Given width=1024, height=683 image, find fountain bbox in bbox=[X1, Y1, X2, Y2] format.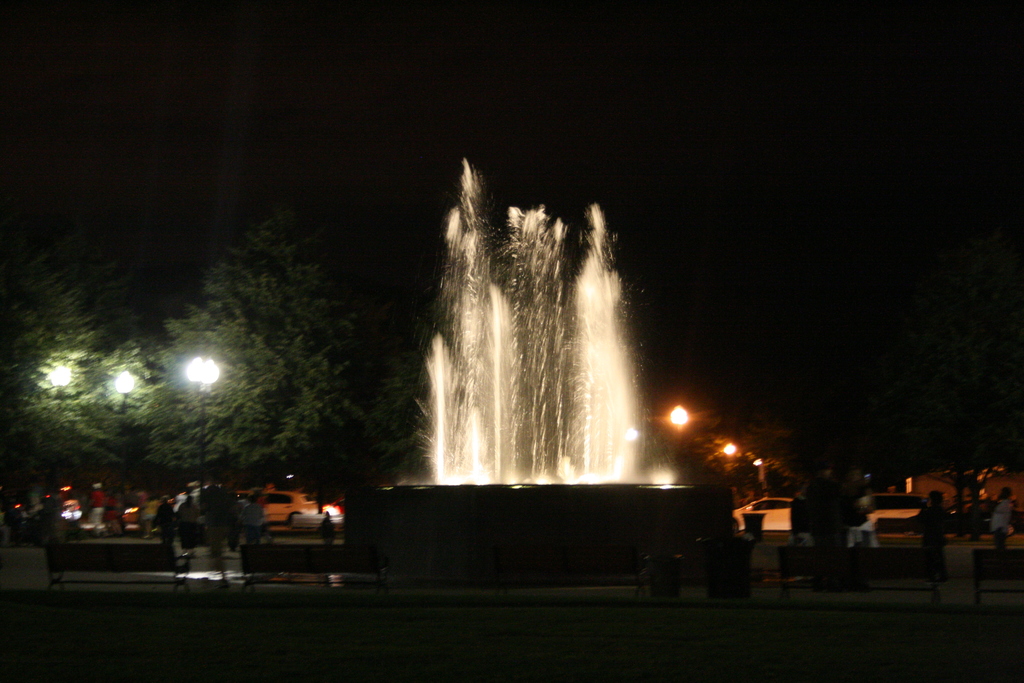
bbox=[353, 183, 707, 566].
